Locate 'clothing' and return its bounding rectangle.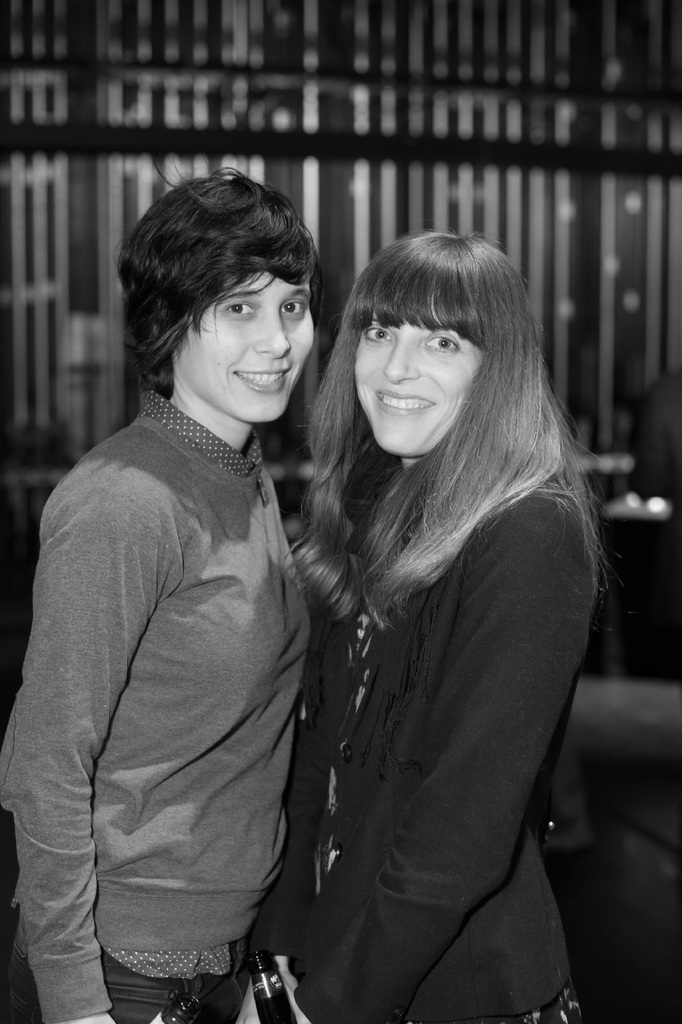
{"x1": 291, "y1": 369, "x2": 594, "y2": 977}.
